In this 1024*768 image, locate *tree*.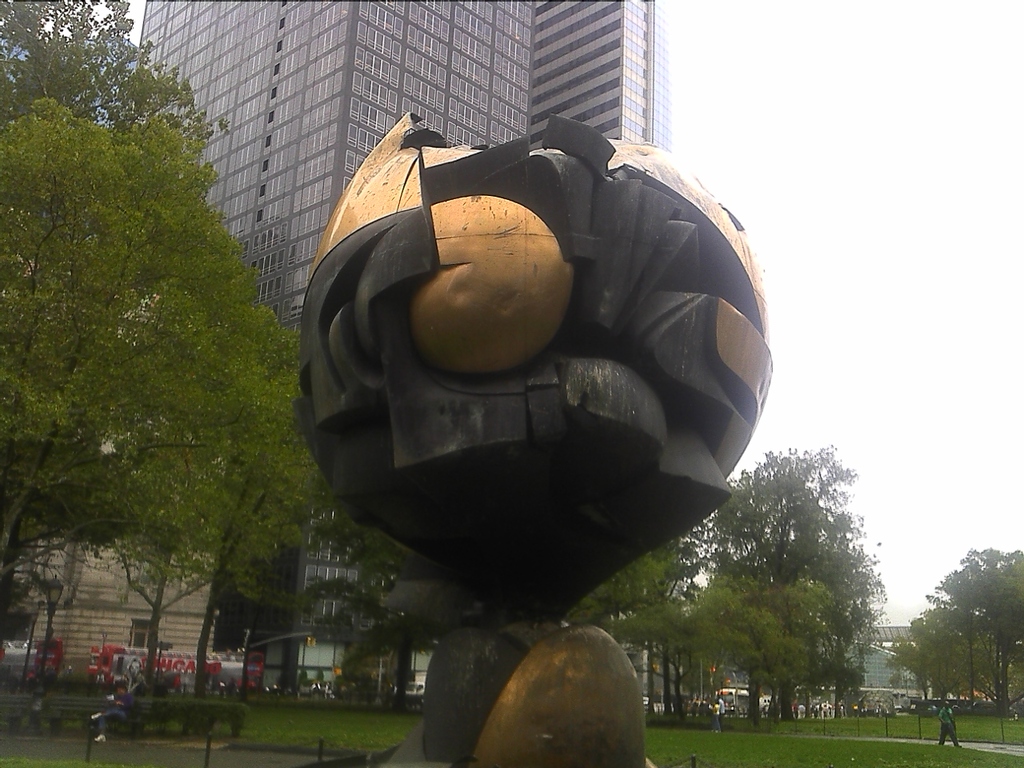
Bounding box: pyautogui.locateOnScreen(189, 469, 281, 698).
